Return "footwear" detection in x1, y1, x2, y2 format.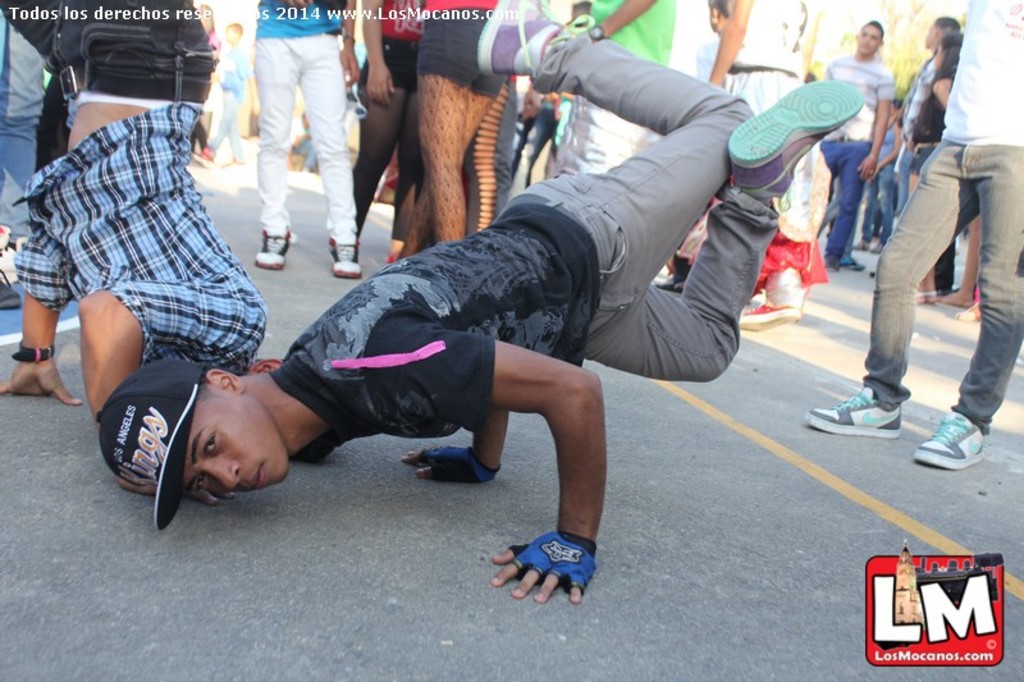
800, 388, 899, 439.
